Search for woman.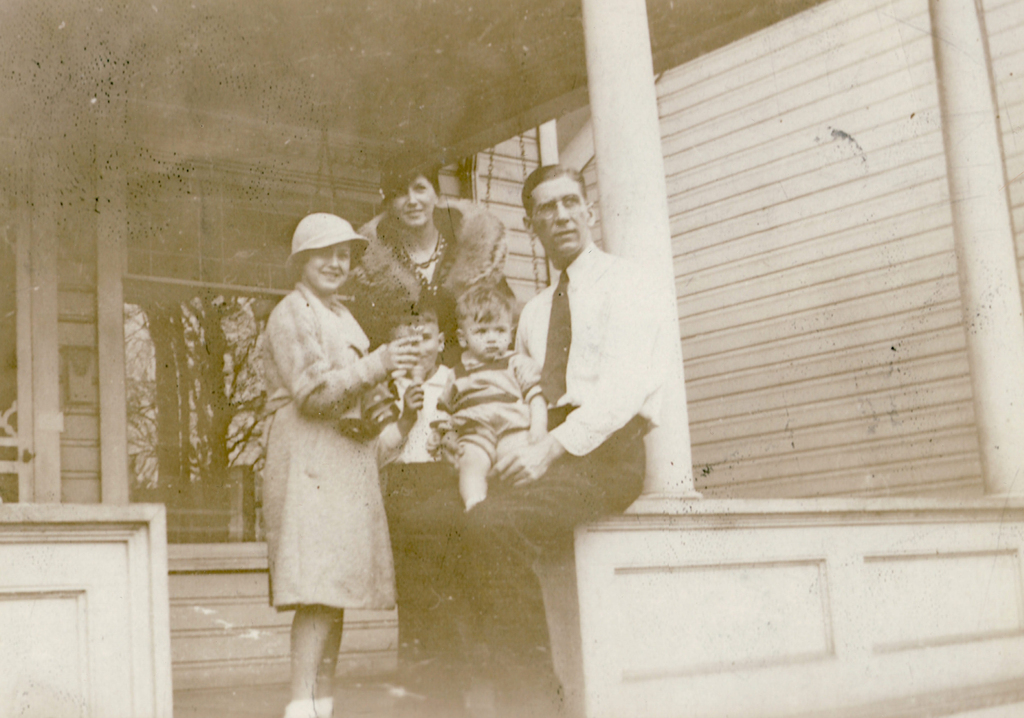
Found at left=332, top=157, right=502, bottom=367.
